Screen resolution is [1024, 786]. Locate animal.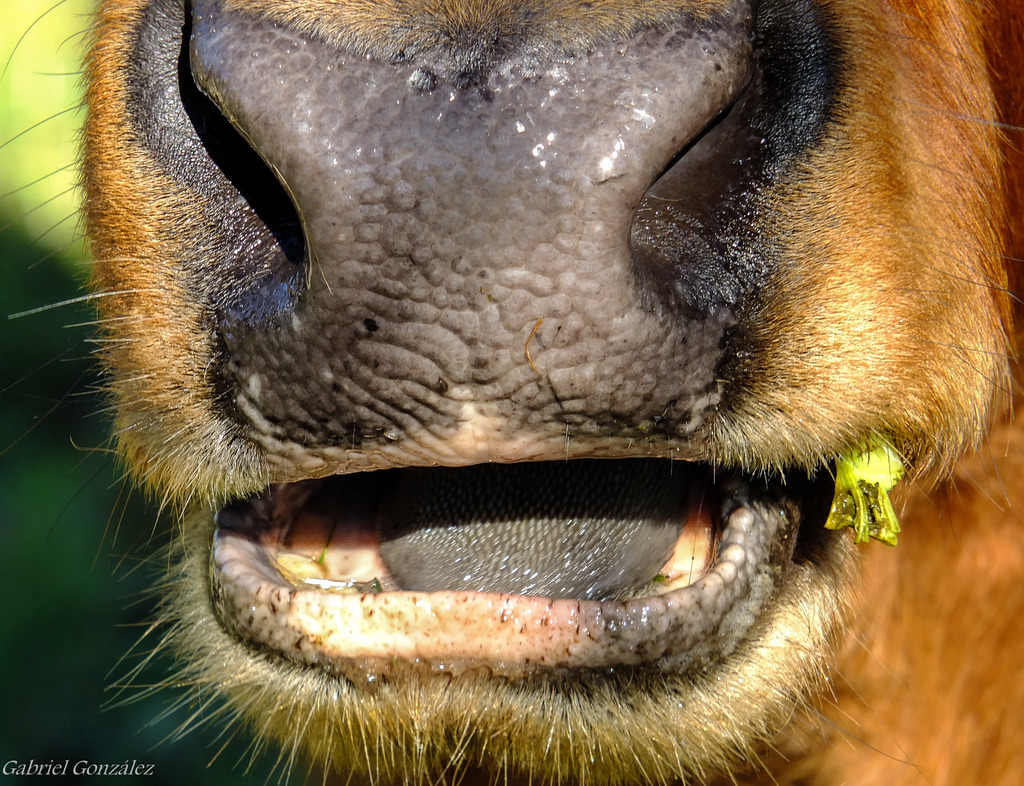
locate(0, 0, 1023, 785).
